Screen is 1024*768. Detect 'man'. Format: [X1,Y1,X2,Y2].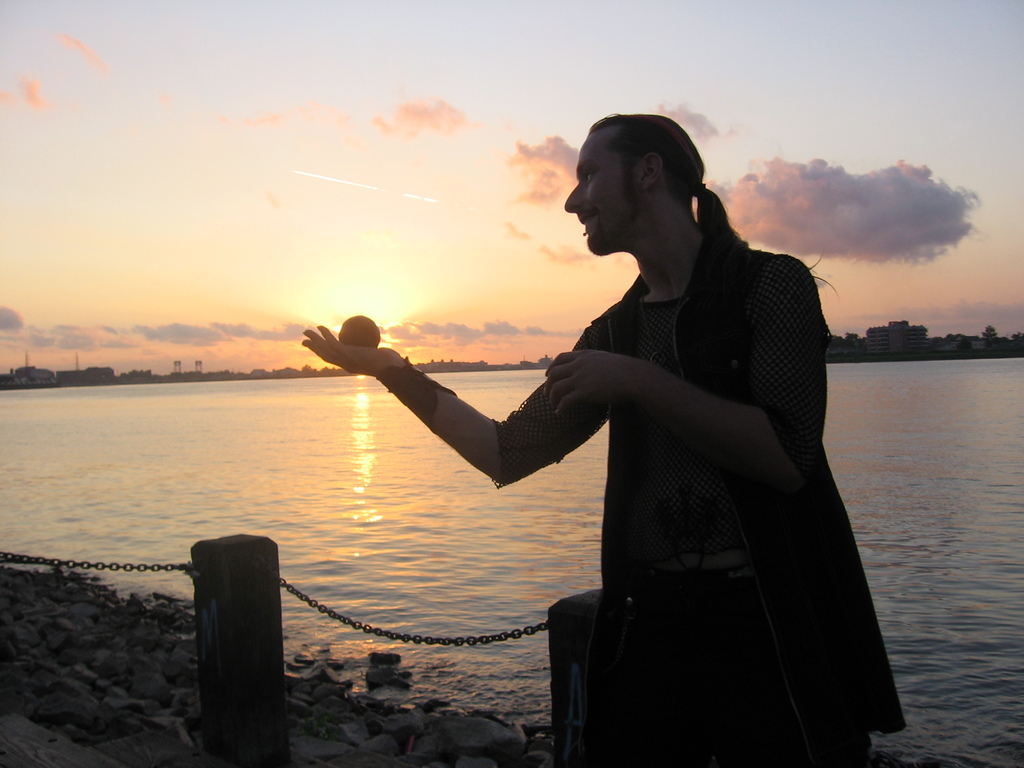
[387,115,878,738].
